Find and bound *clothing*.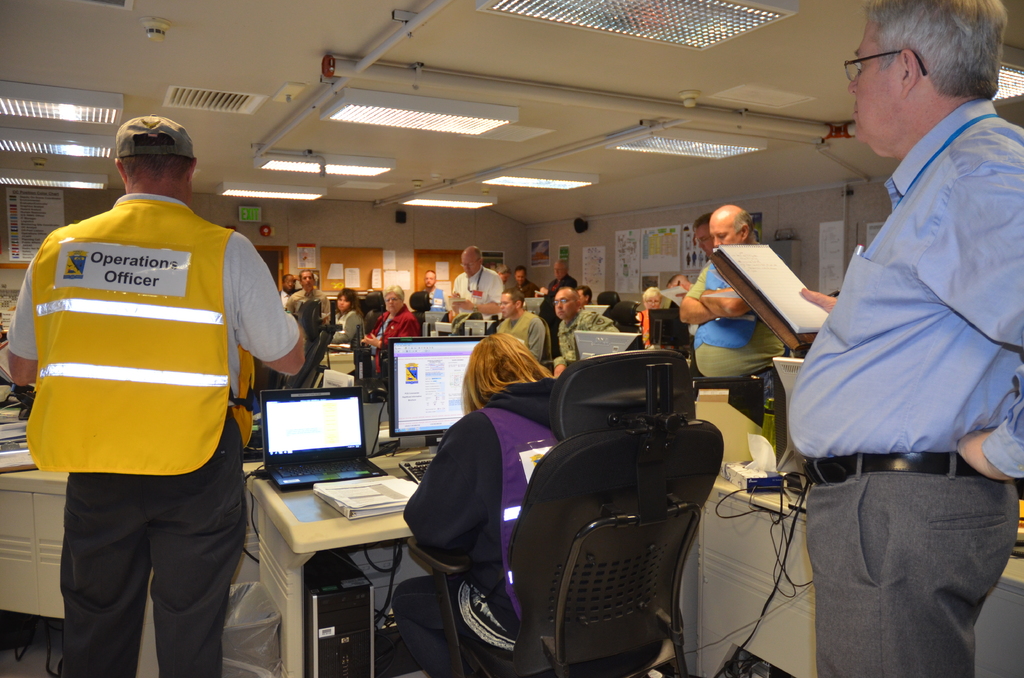
Bound: [left=636, top=307, right=648, bottom=347].
